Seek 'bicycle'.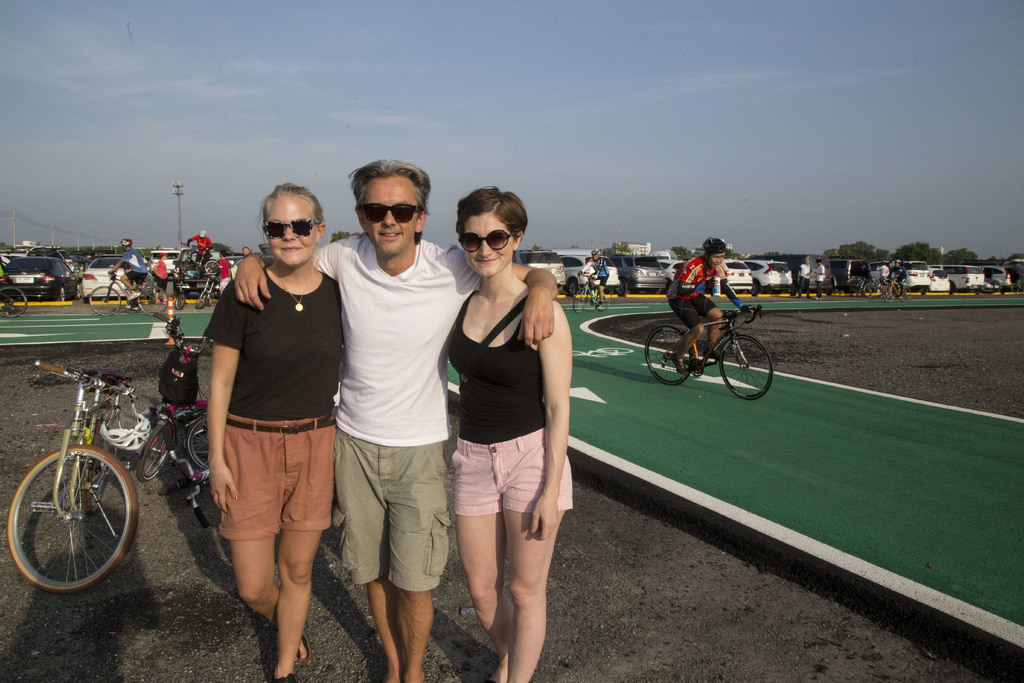
0 287 30 318.
